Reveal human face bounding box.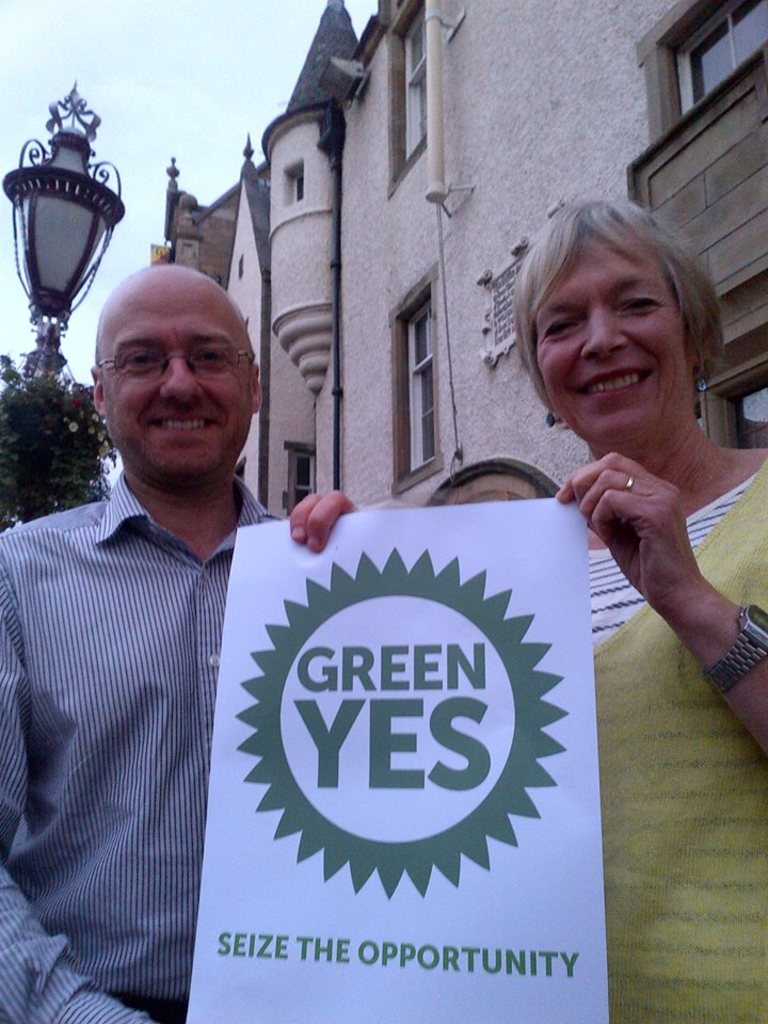
Revealed: crop(535, 231, 685, 455).
